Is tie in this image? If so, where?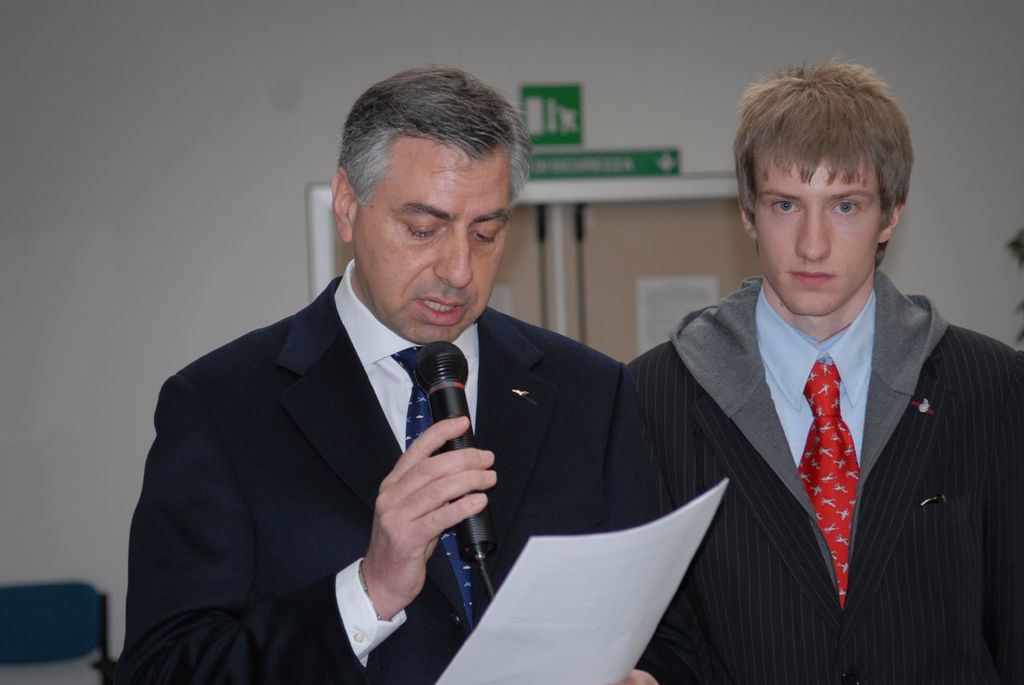
Yes, at pyautogui.locateOnScreen(798, 356, 862, 606).
